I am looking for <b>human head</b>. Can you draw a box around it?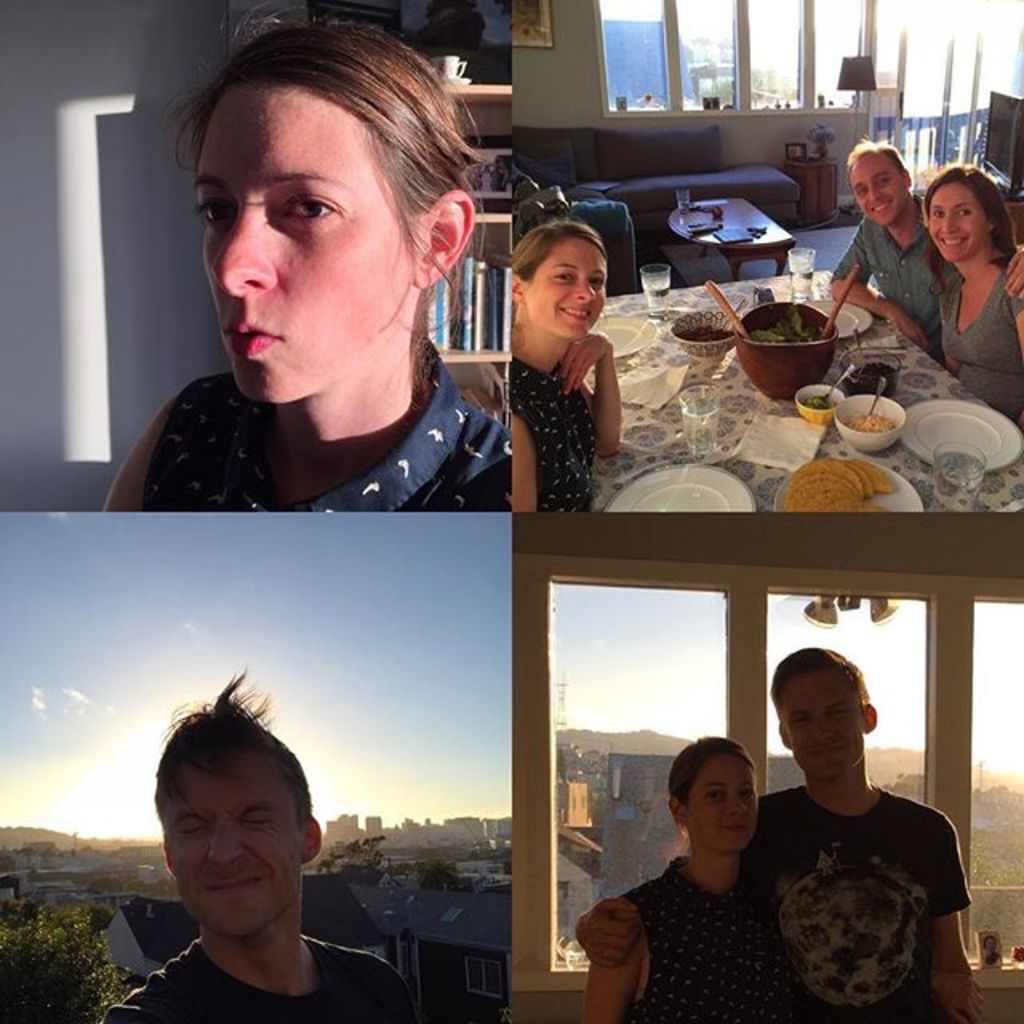
Sure, the bounding box is left=768, top=645, right=875, bottom=779.
